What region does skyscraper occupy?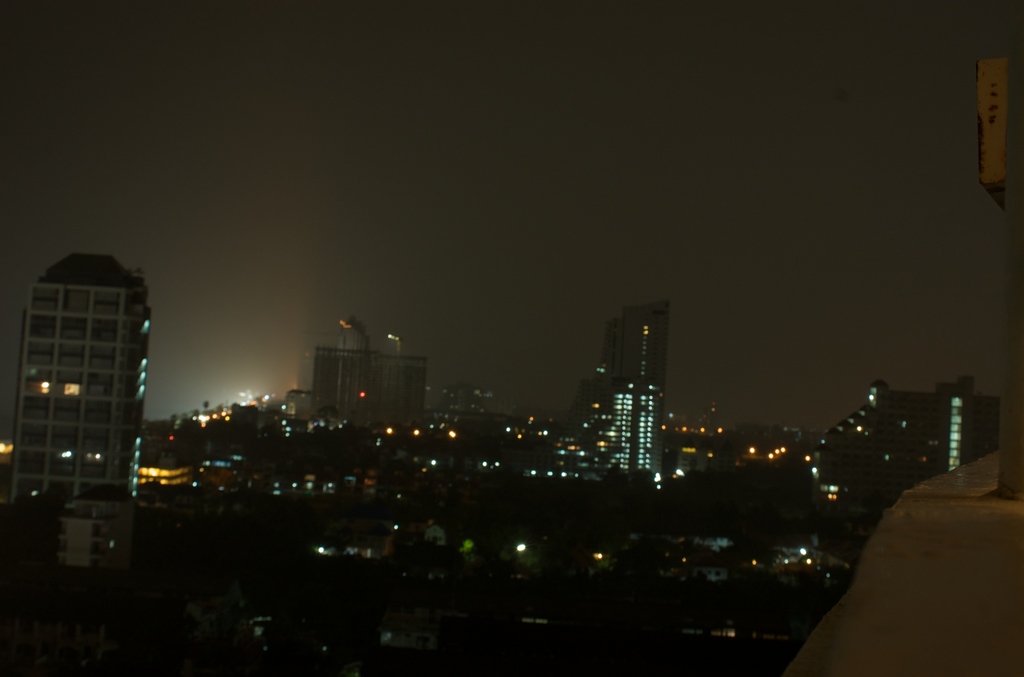
pyautogui.locateOnScreen(568, 299, 678, 494).
